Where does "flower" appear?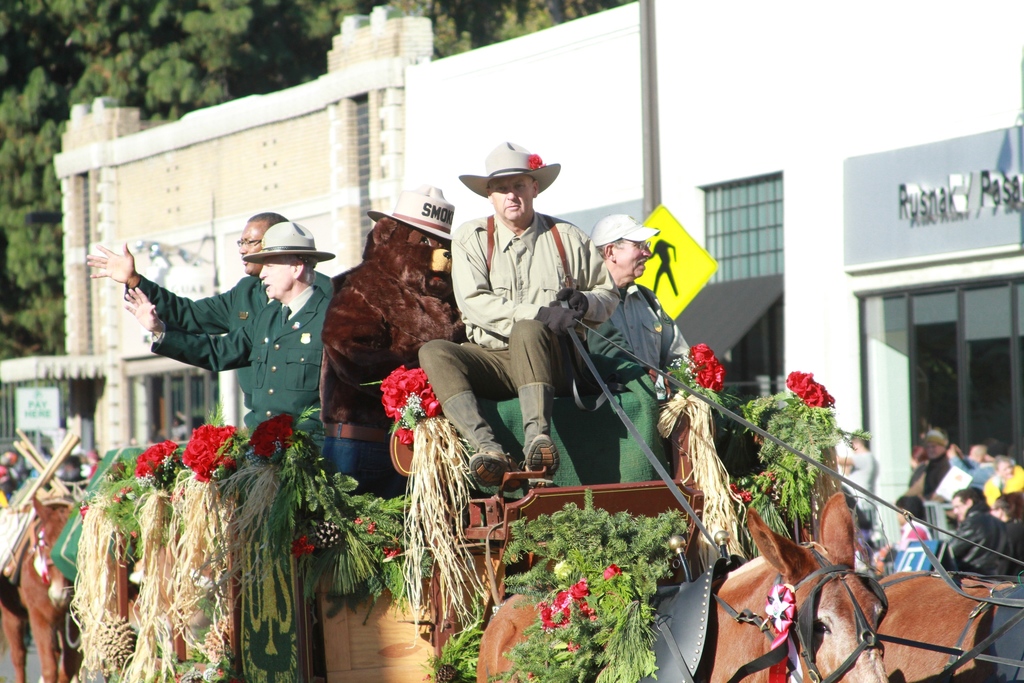
Appears at <box>378,546,400,559</box>.
